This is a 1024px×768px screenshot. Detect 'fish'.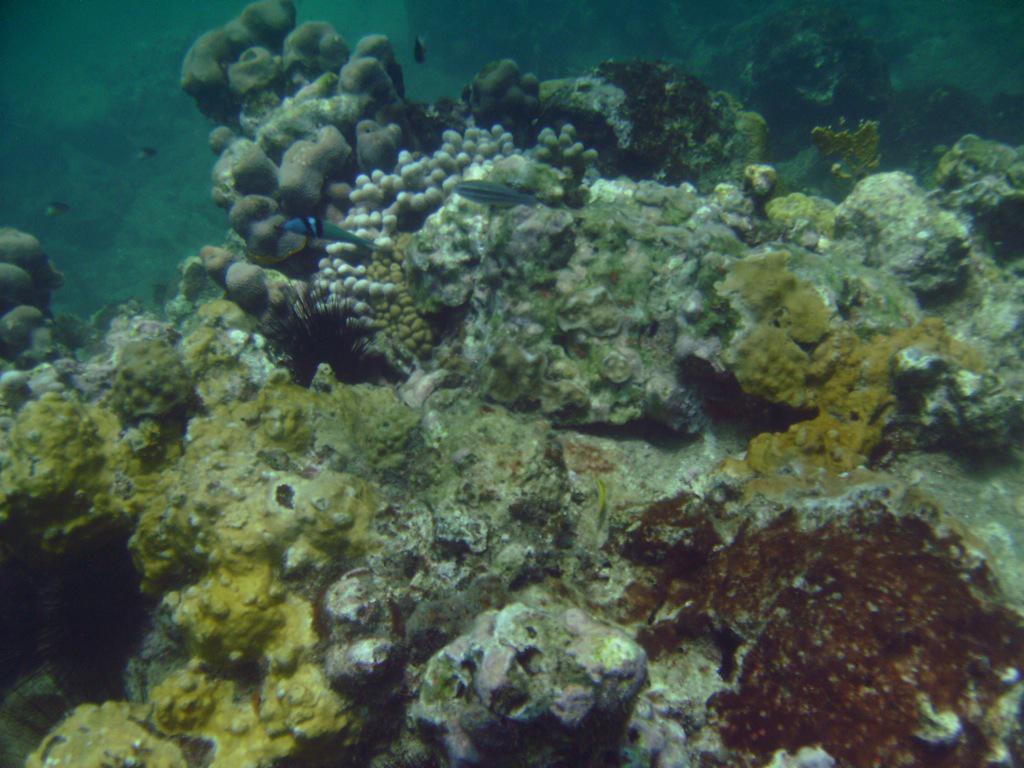
284, 225, 405, 268.
